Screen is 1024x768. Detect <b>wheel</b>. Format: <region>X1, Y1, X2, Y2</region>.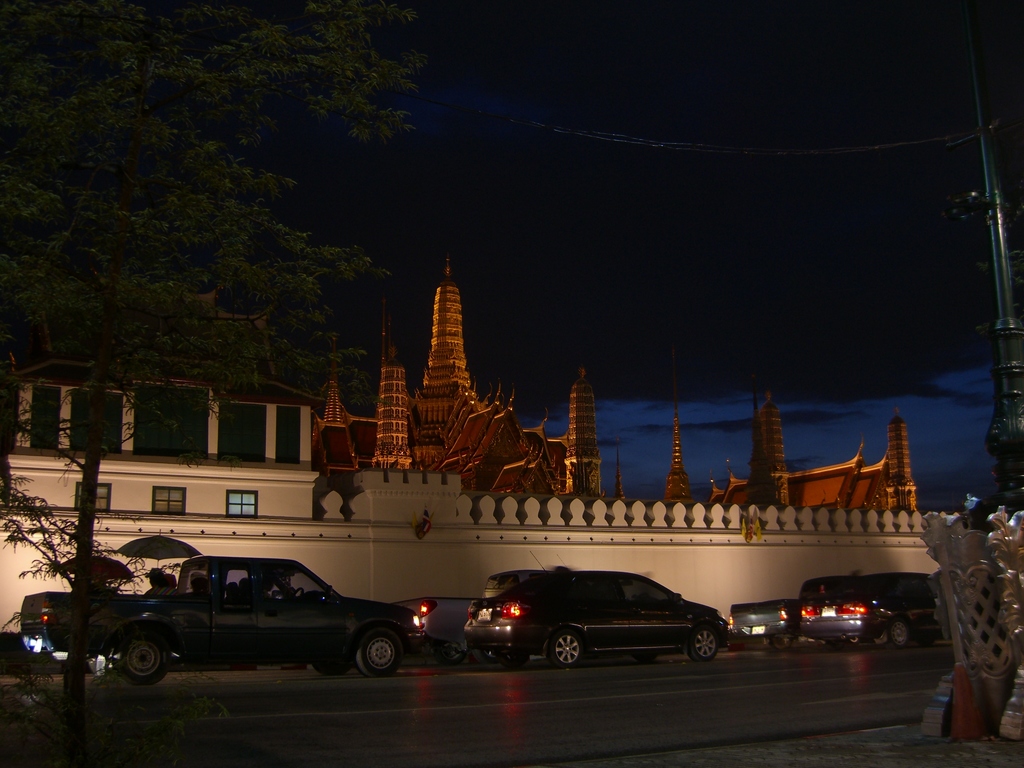
<region>689, 624, 718, 659</region>.
